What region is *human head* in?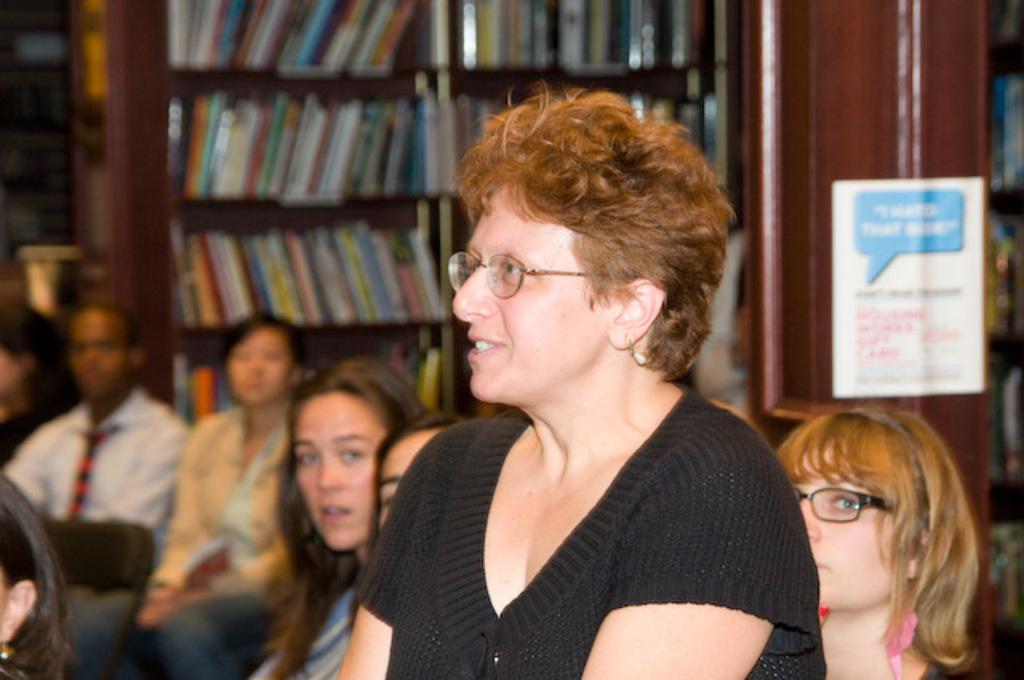
286:362:422:550.
